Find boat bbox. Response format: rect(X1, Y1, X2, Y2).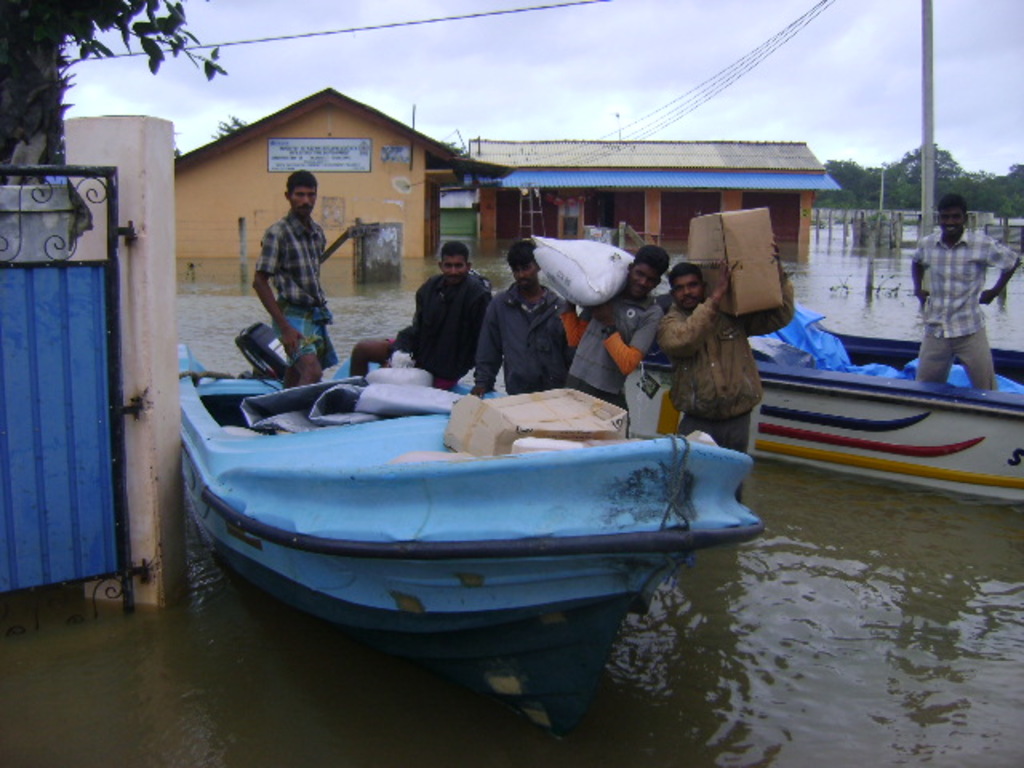
rect(645, 0, 1022, 504).
